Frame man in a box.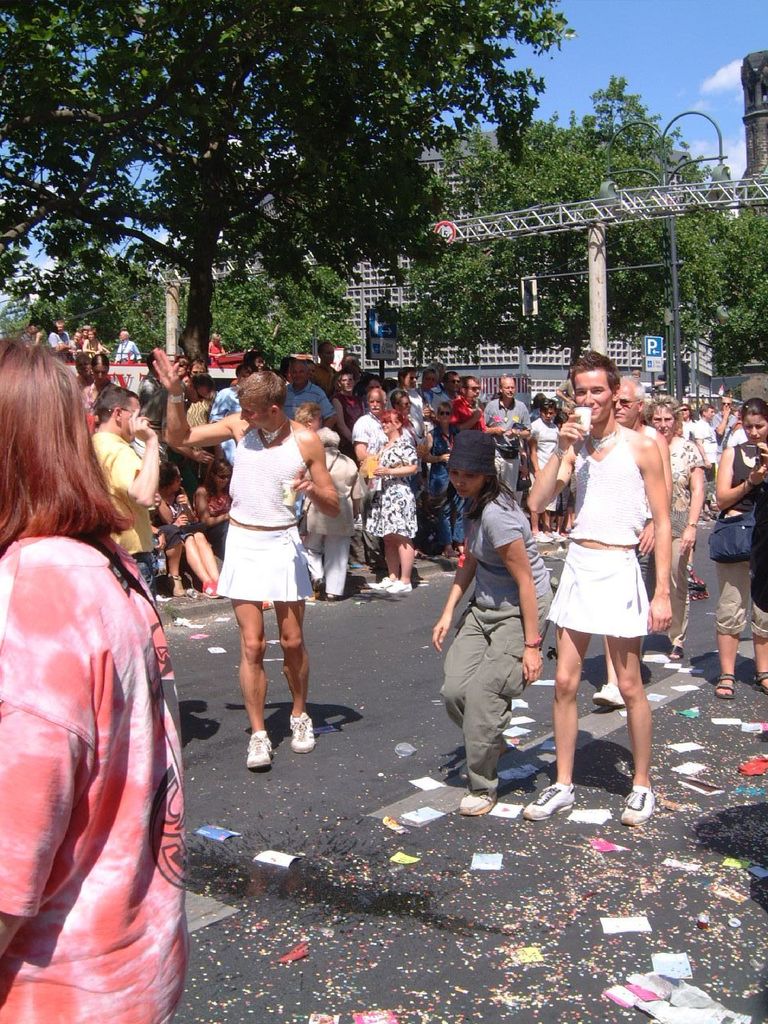
{"left": 52, "top": 313, "right": 71, "bottom": 357}.
